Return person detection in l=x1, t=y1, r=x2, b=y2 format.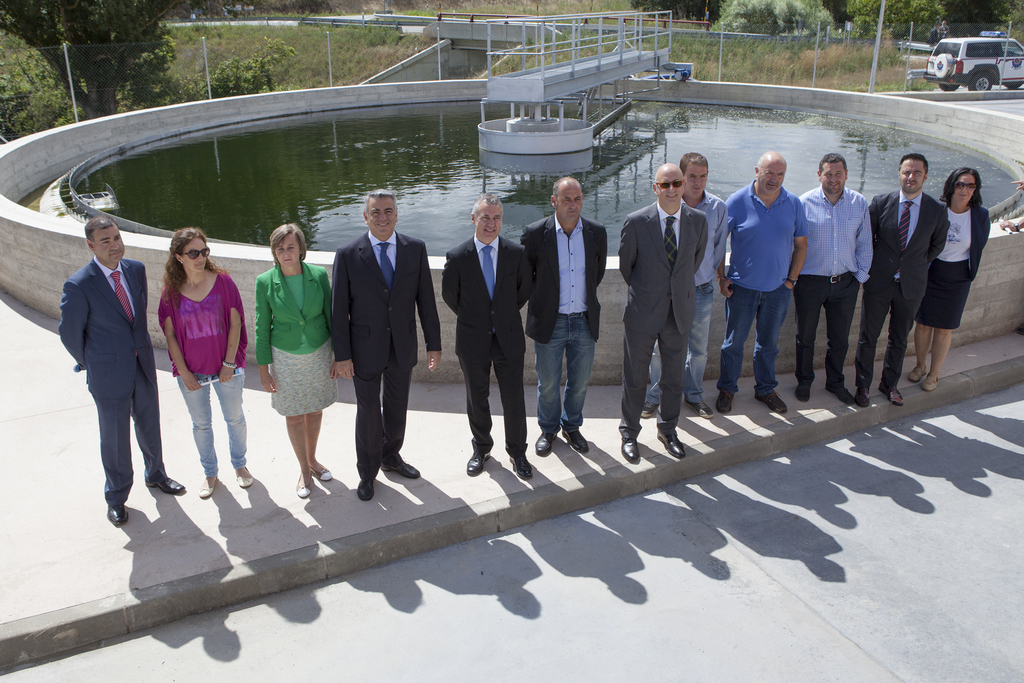
l=58, t=214, r=188, b=531.
